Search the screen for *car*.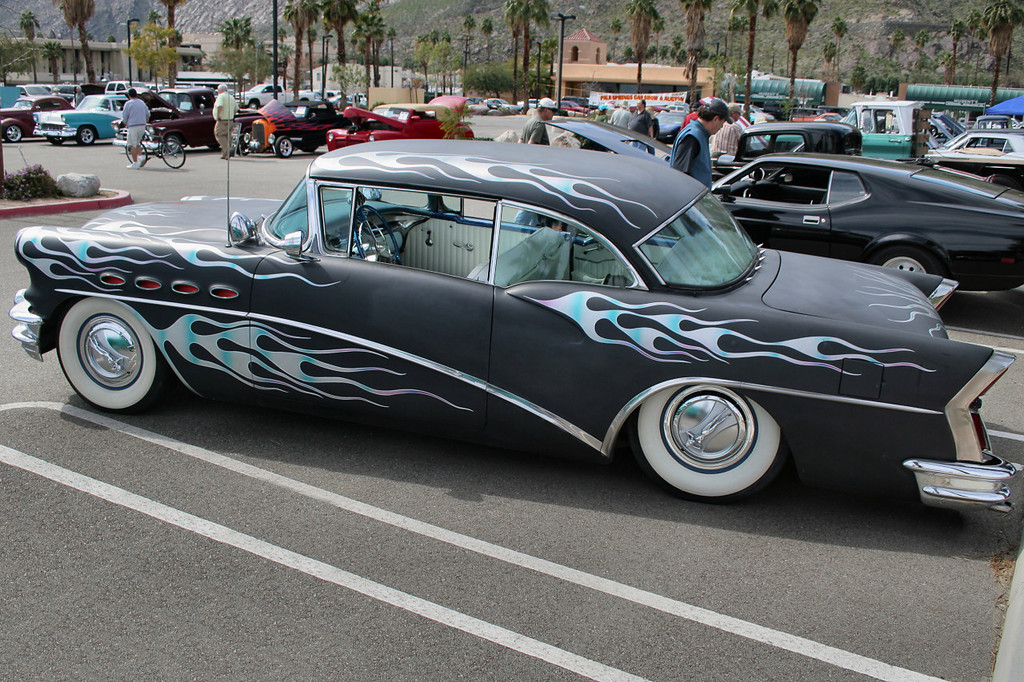
Found at x1=142, y1=83, x2=261, y2=148.
